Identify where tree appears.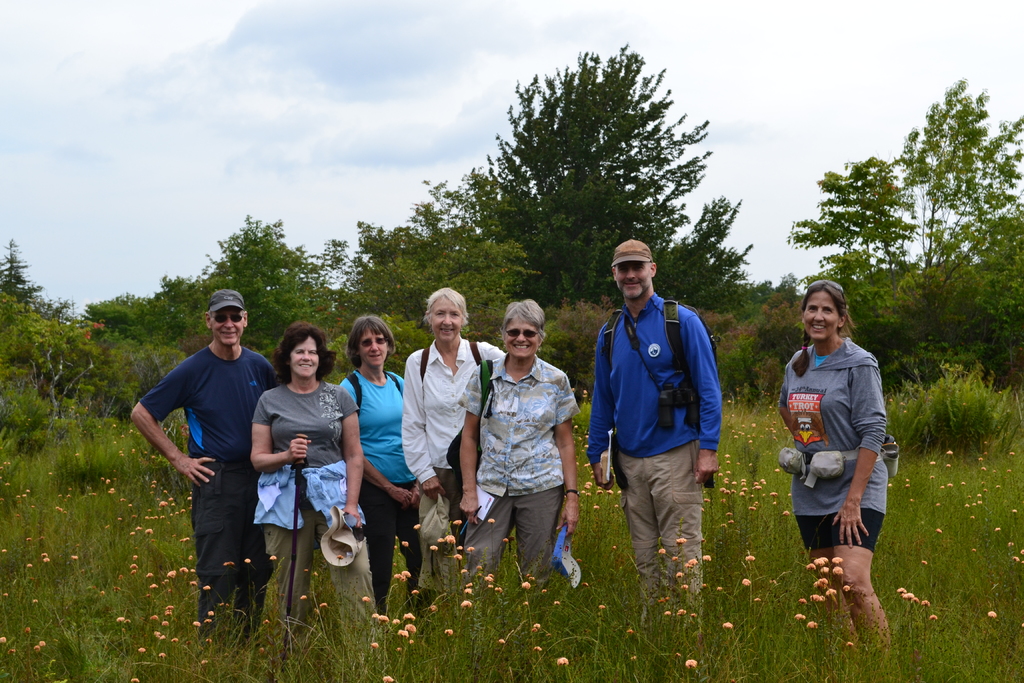
Appears at bbox(902, 78, 1023, 361).
